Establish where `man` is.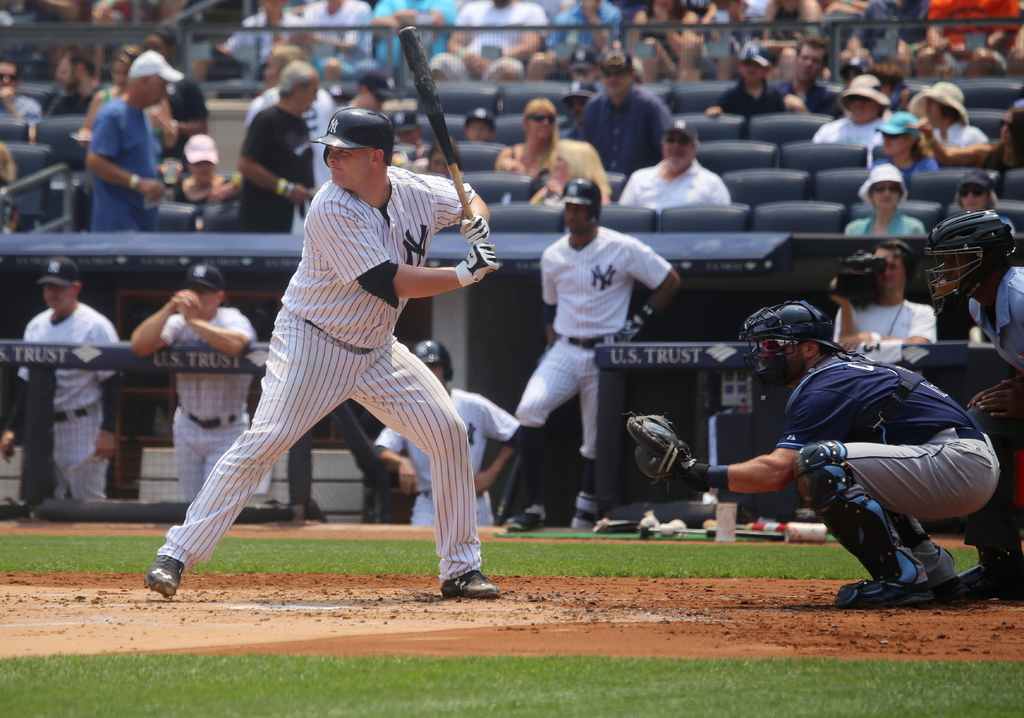
Established at [x1=130, y1=260, x2=257, y2=502].
